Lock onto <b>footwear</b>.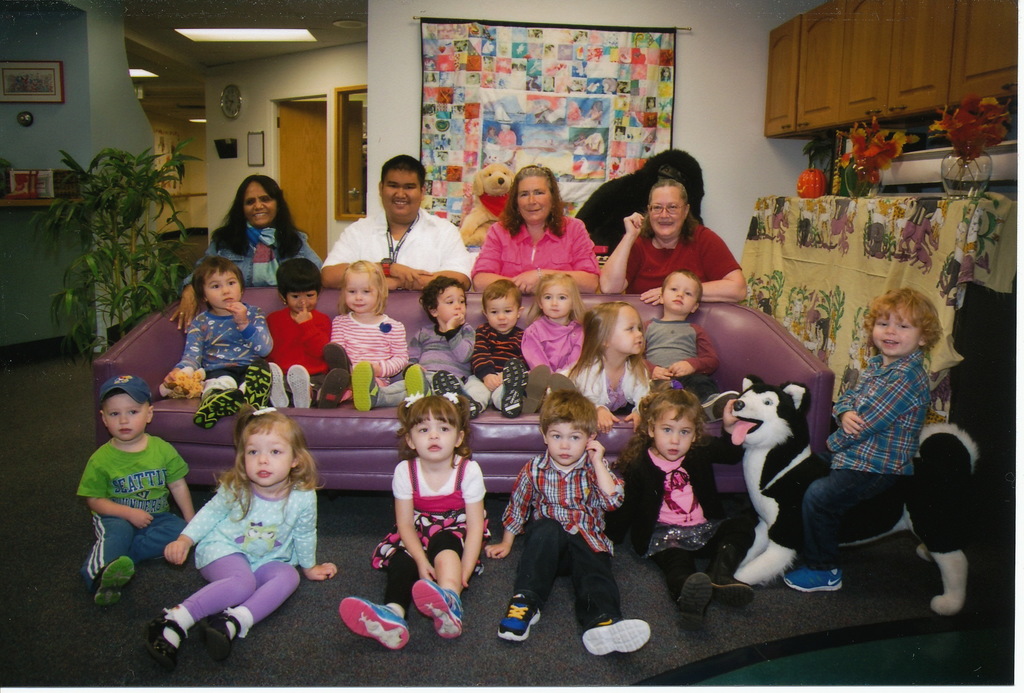
Locked: (321, 366, 348, 410).
